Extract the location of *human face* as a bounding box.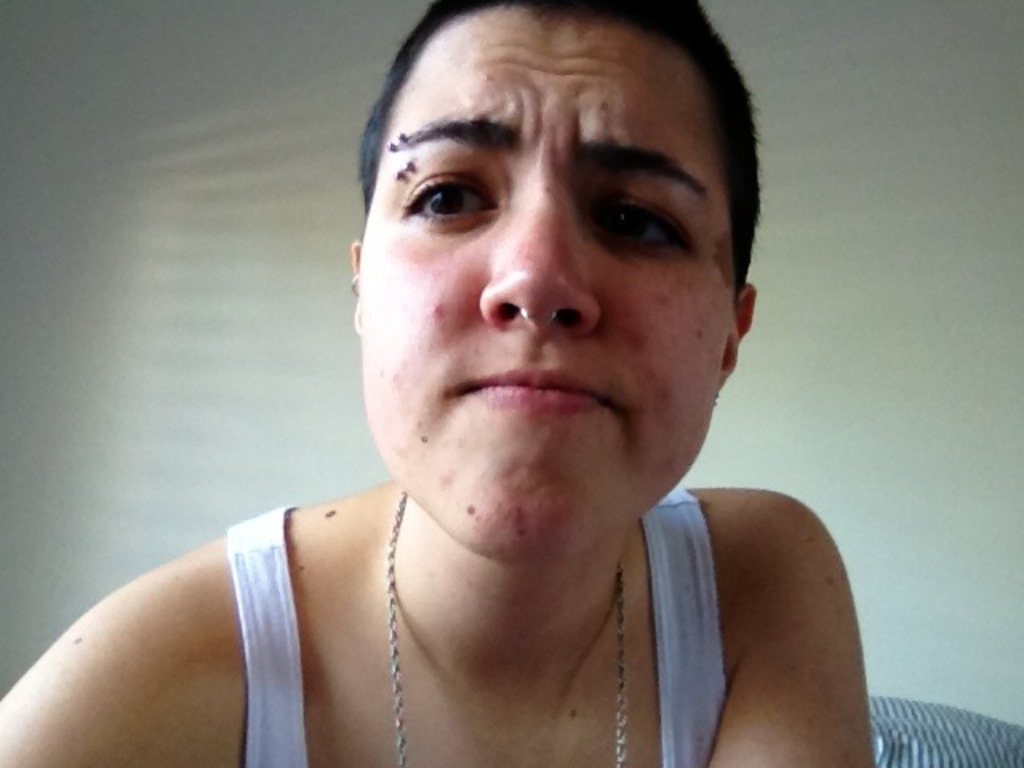
(left=358, top=0, right=736, bottom=565).
